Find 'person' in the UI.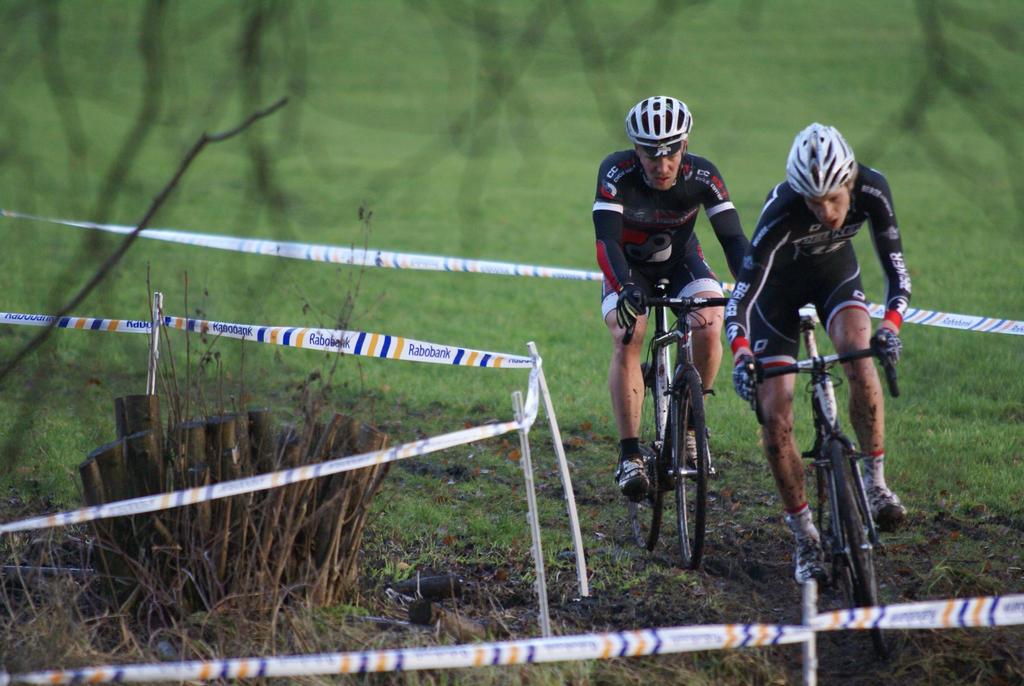
UI element at l=588, t=89, r=761, b=504.
